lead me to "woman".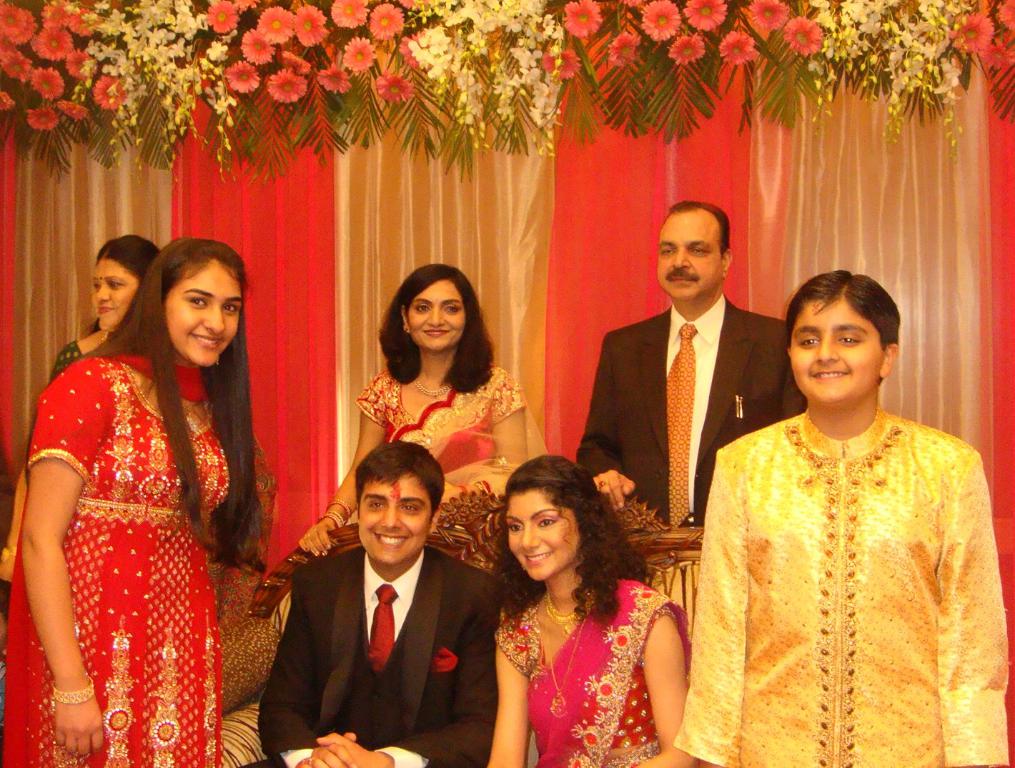
Lead to [x1=0, y1=237, x2=161, y2=587].
